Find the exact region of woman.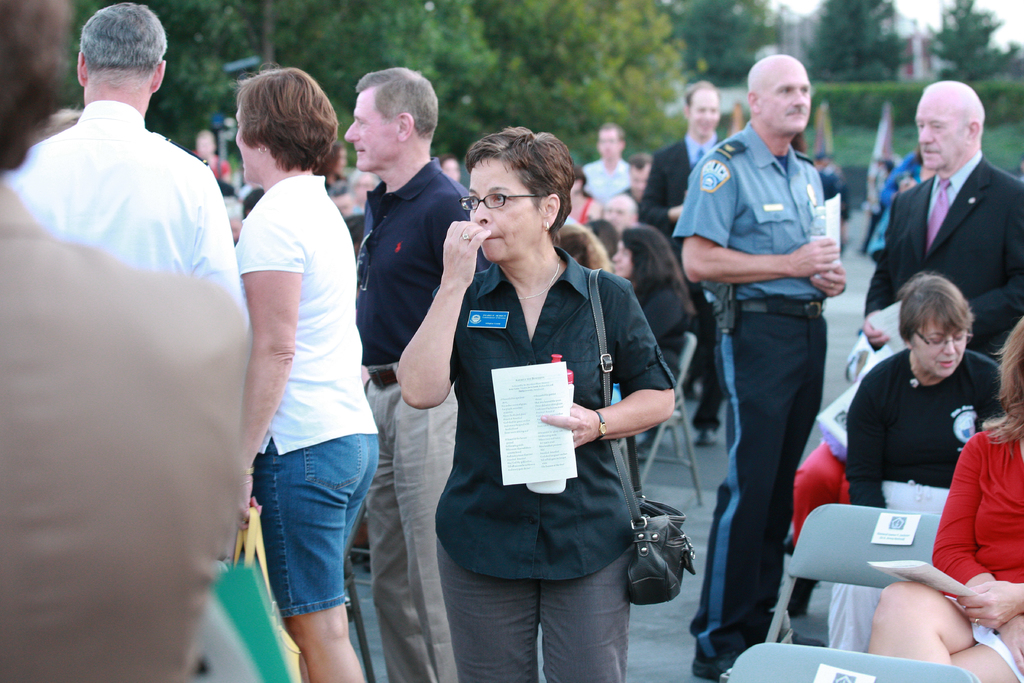
Exact region: left=609, top=224, right=697, bottom=360.
